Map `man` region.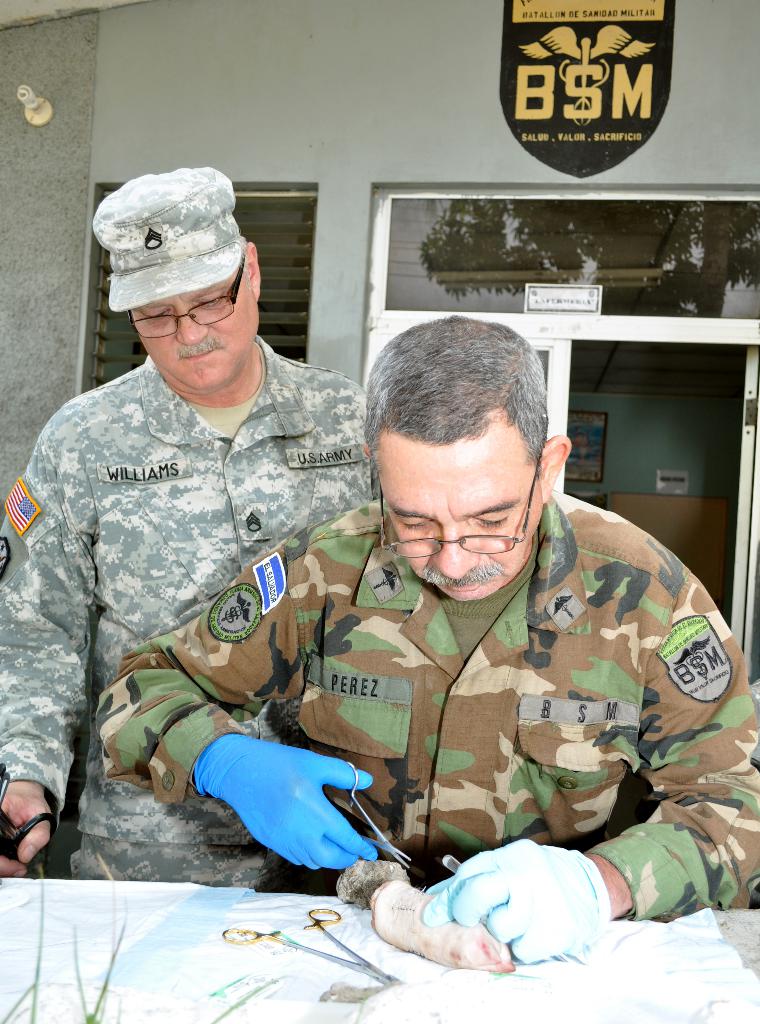
Mapped to locate(97, 314, 759, 963).
